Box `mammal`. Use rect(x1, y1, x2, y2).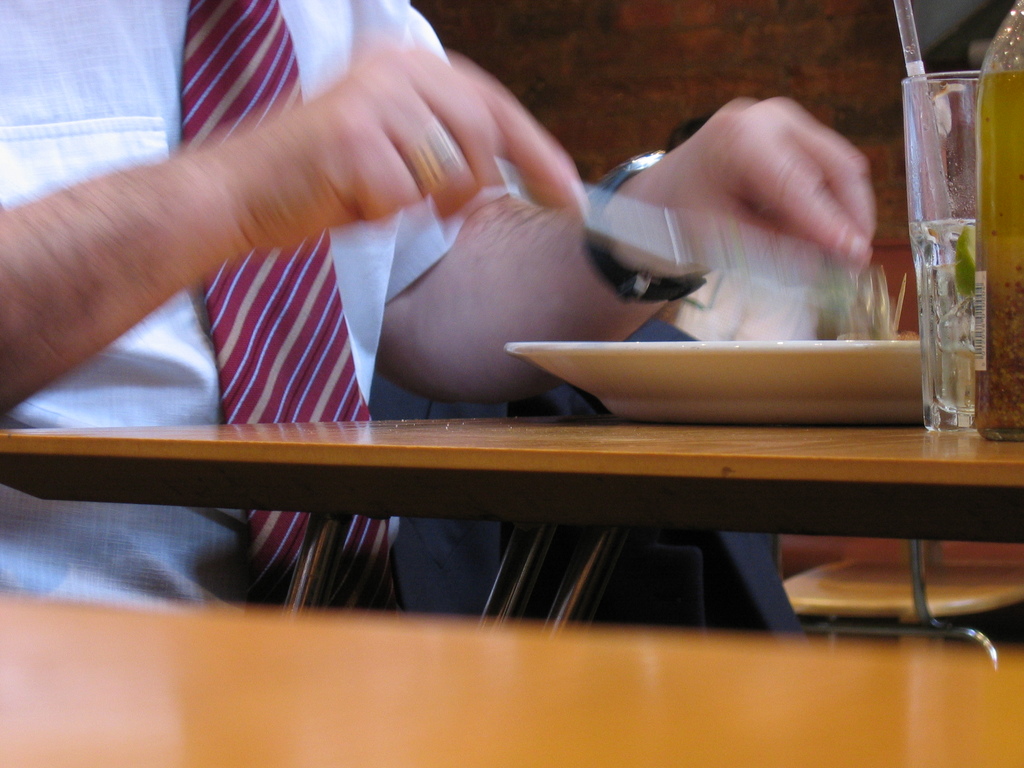
rect(1, 0, 879, 617).
